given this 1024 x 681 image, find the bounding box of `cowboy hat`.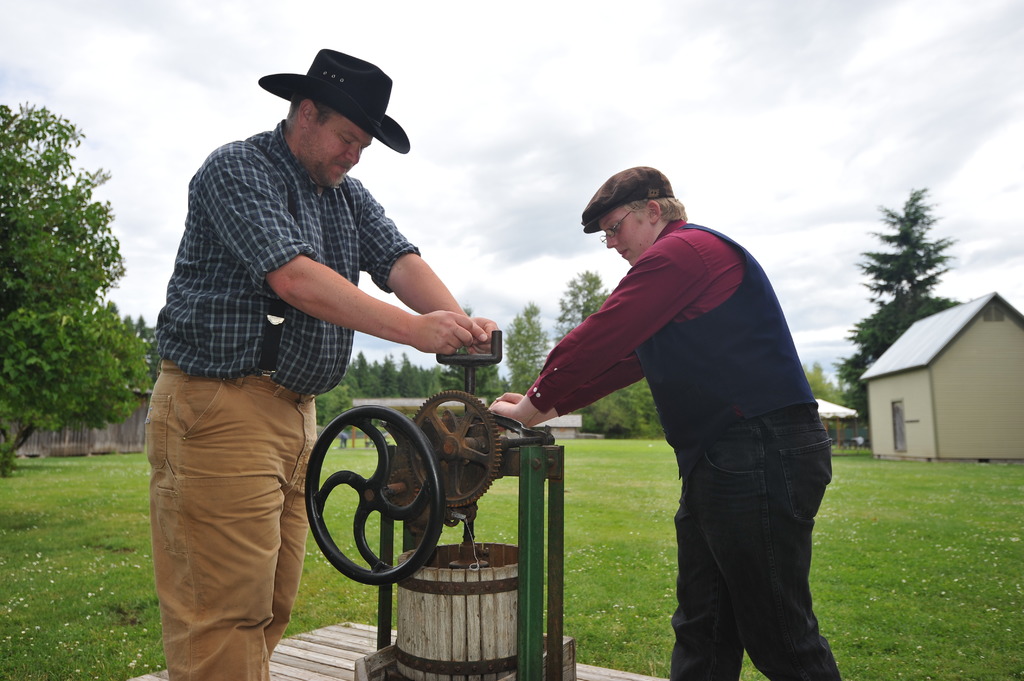
x1=241, y1=43, x2=421, y2=170.
